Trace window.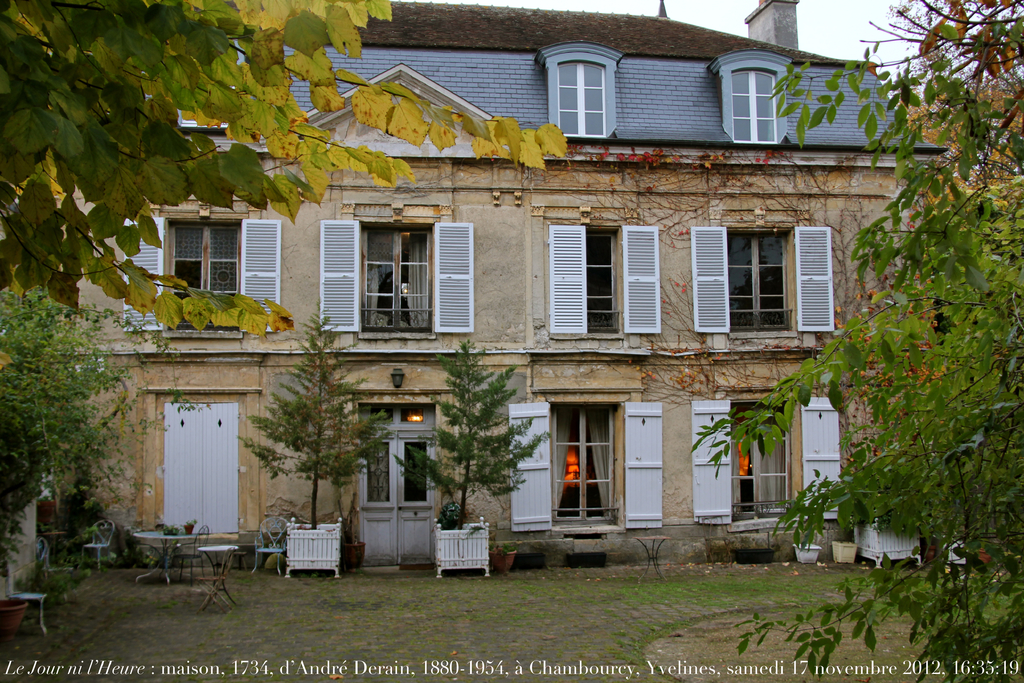
Traced to <region>360, 228, 435, 333</region>.
